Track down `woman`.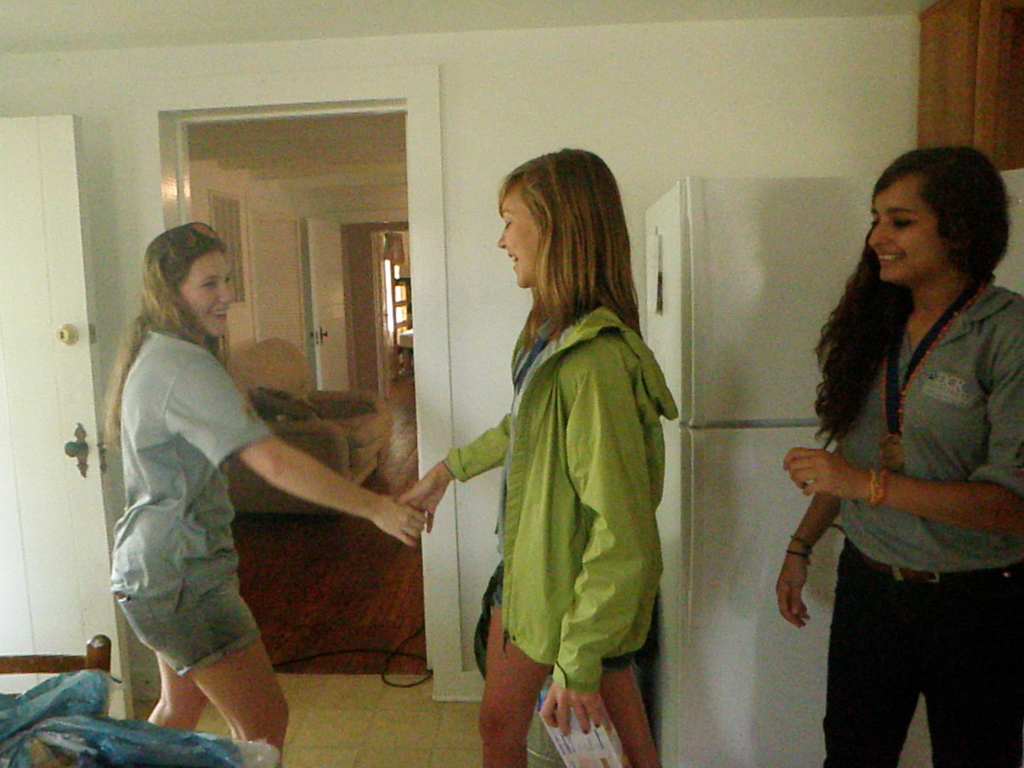
Tracked to (102, 221, 429, 767).
